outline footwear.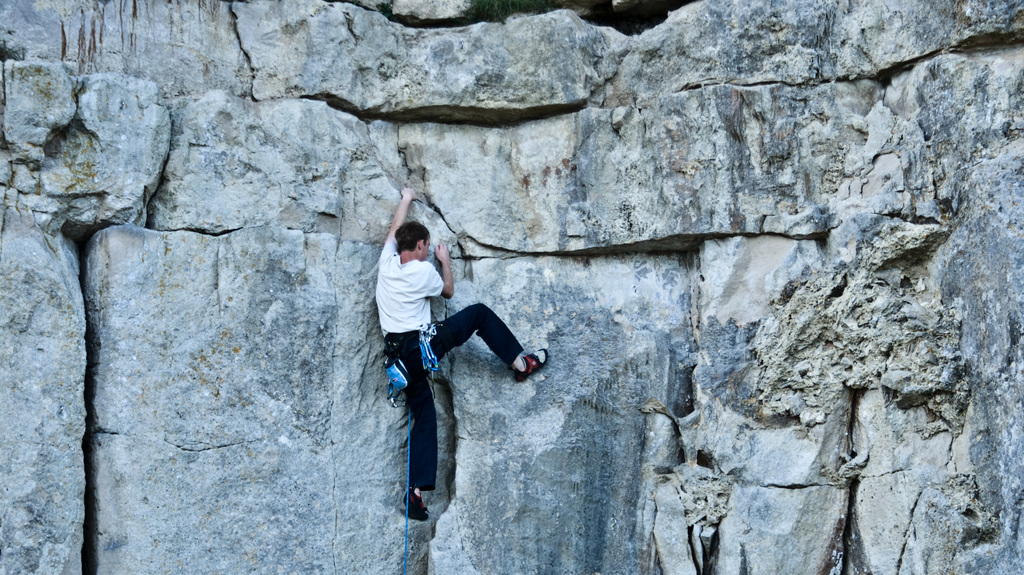
Outline: bbox=[399, 486, 433, 523].
